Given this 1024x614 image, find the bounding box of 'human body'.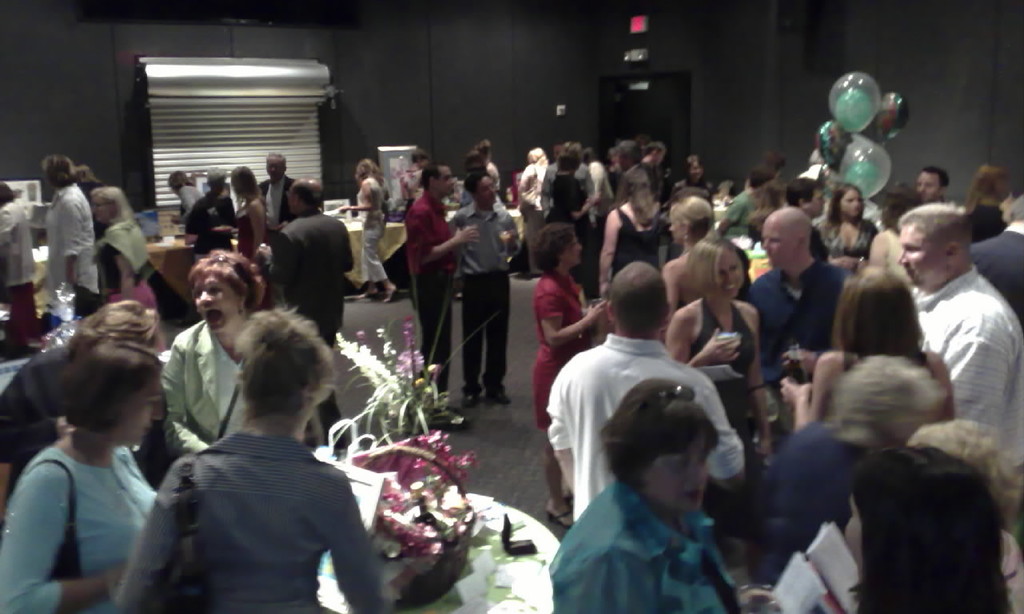
pyautogui.locateOnScreen(811, 211, 889, 275).
